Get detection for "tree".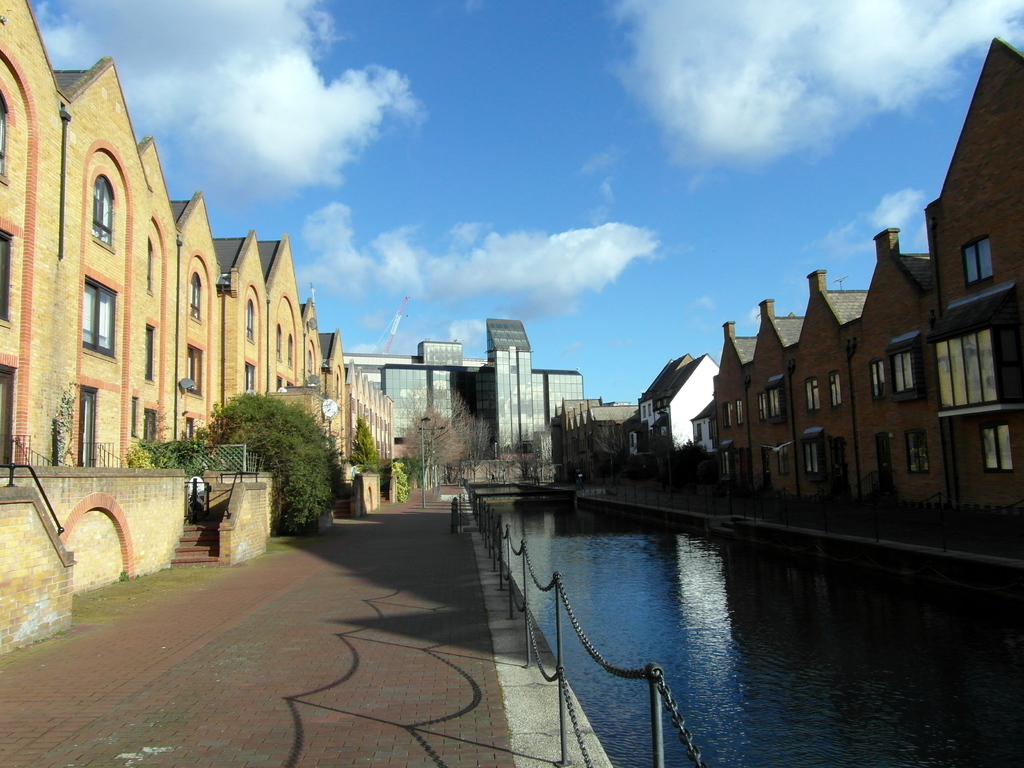
Detection: l=439, t=420, r=497, b=499.
